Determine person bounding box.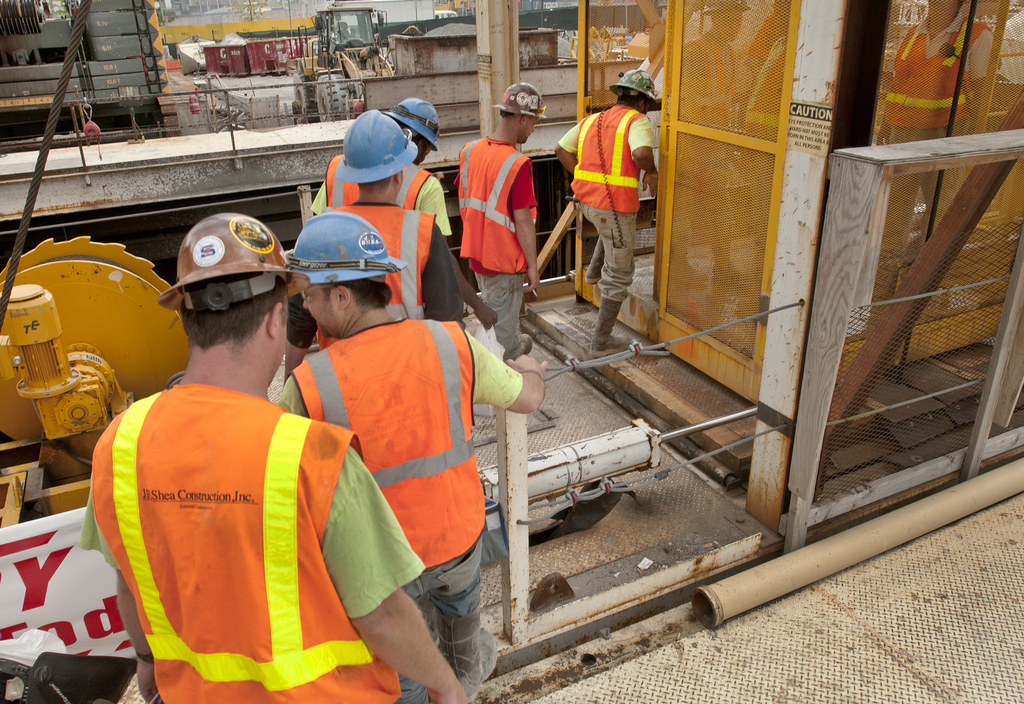
Determined: select_region(579, 72, 671, 333).
